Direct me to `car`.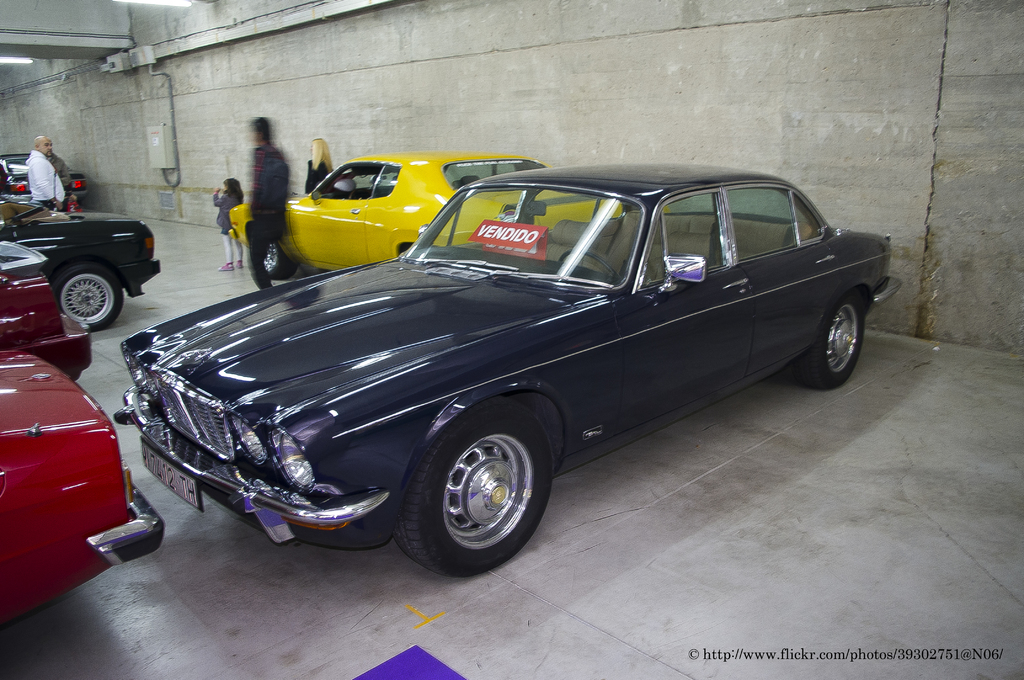
Direction: <box>0,271,93,382</box>.
